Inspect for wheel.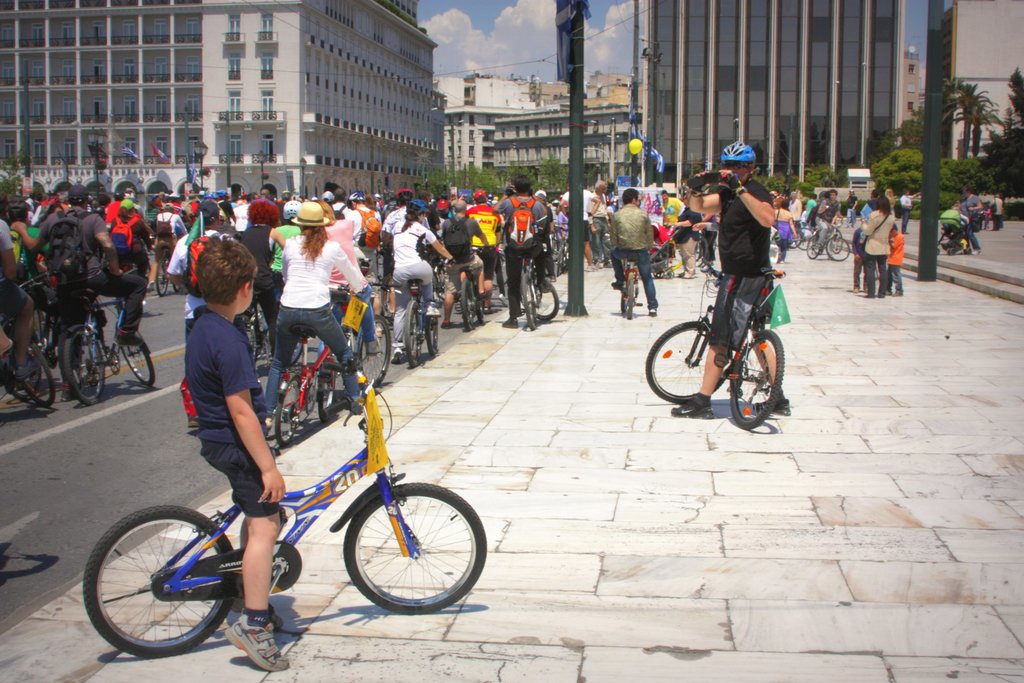
Inspection: <box>287,336,300,366</box>.
